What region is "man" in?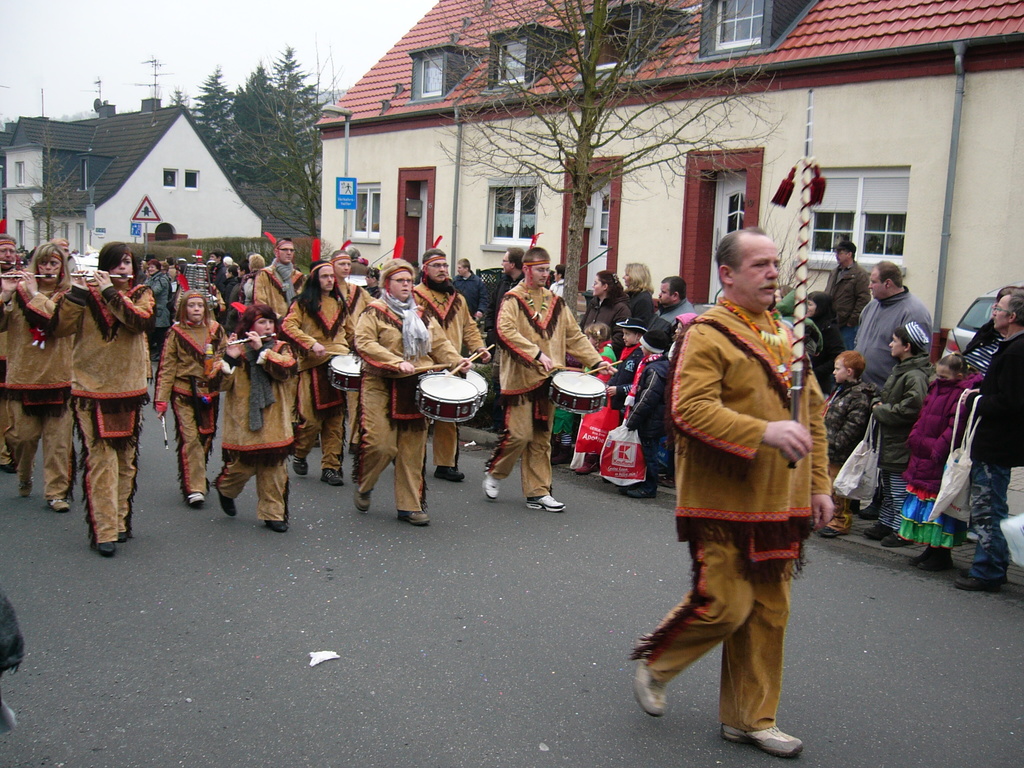
[979,288,1023,595].
